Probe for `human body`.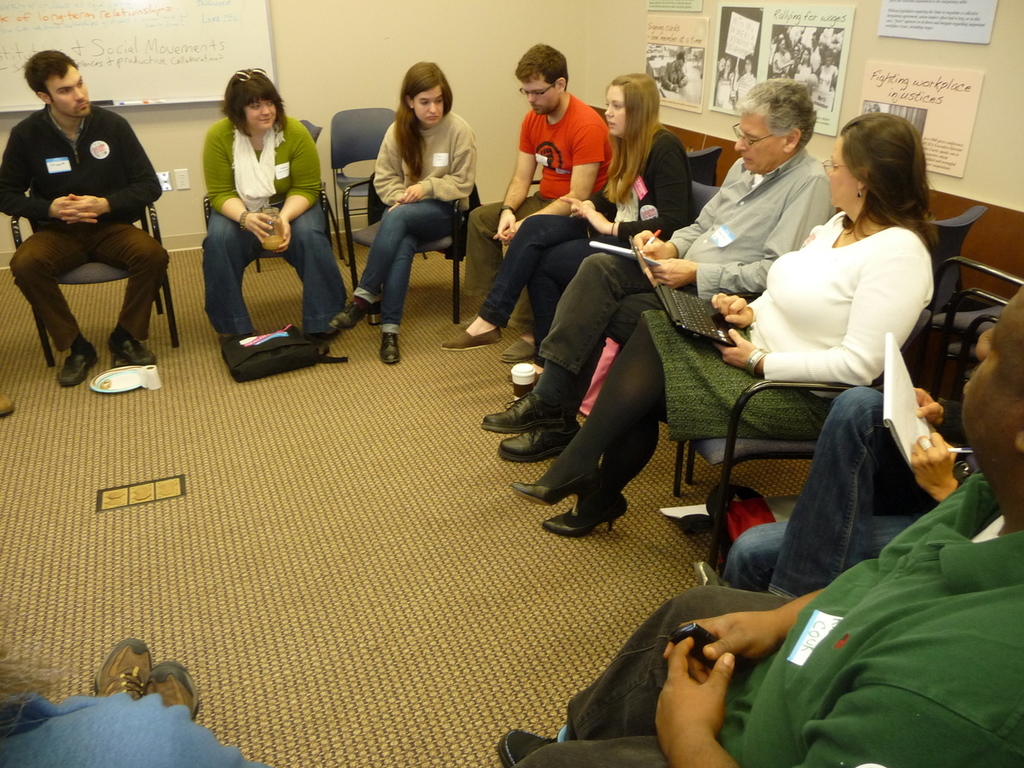
Probe result: left=448, top=84, right=616, bottom=360.
